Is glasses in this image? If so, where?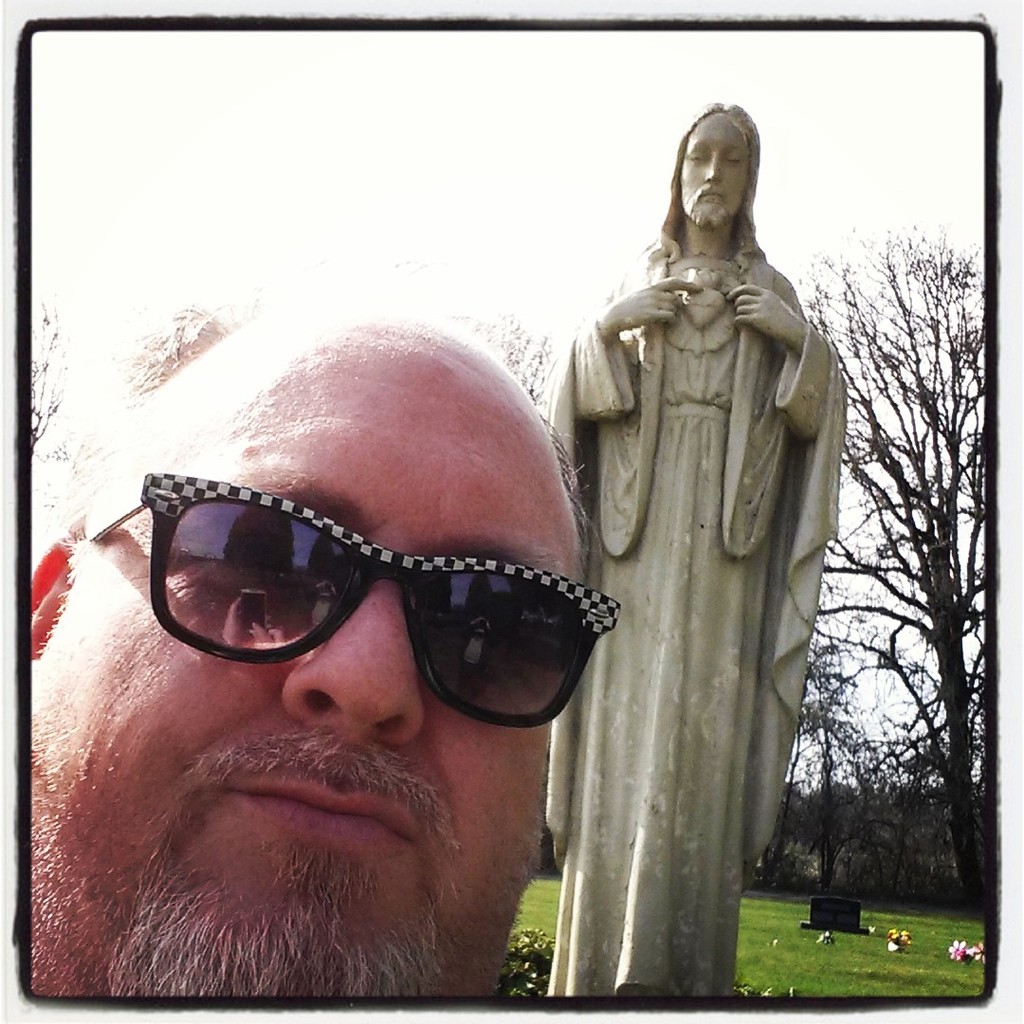
Yes, at x1=142 y1=415 x2=639 y2=738.
